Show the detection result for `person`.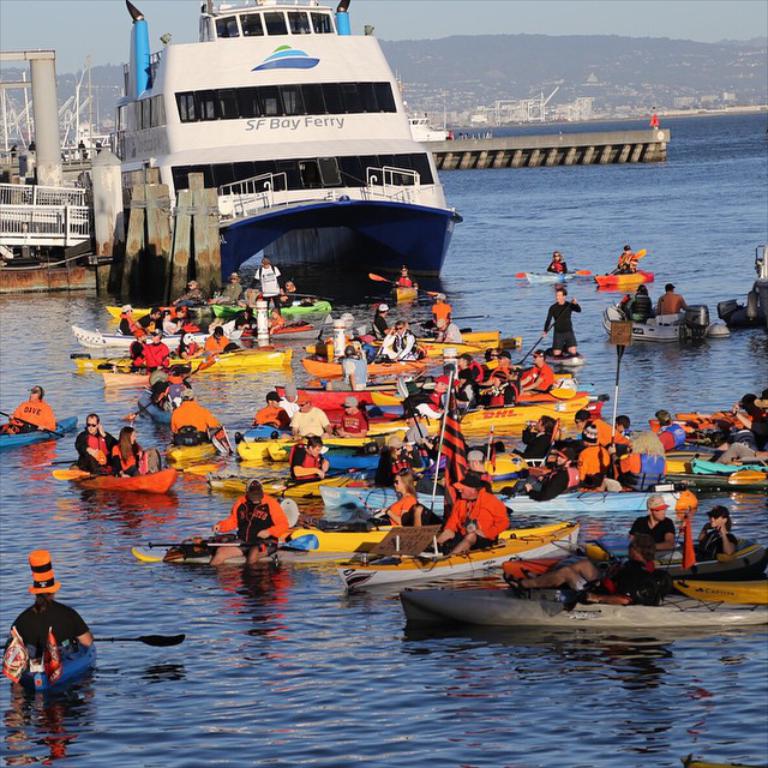
[217, 310, 247, 334].
